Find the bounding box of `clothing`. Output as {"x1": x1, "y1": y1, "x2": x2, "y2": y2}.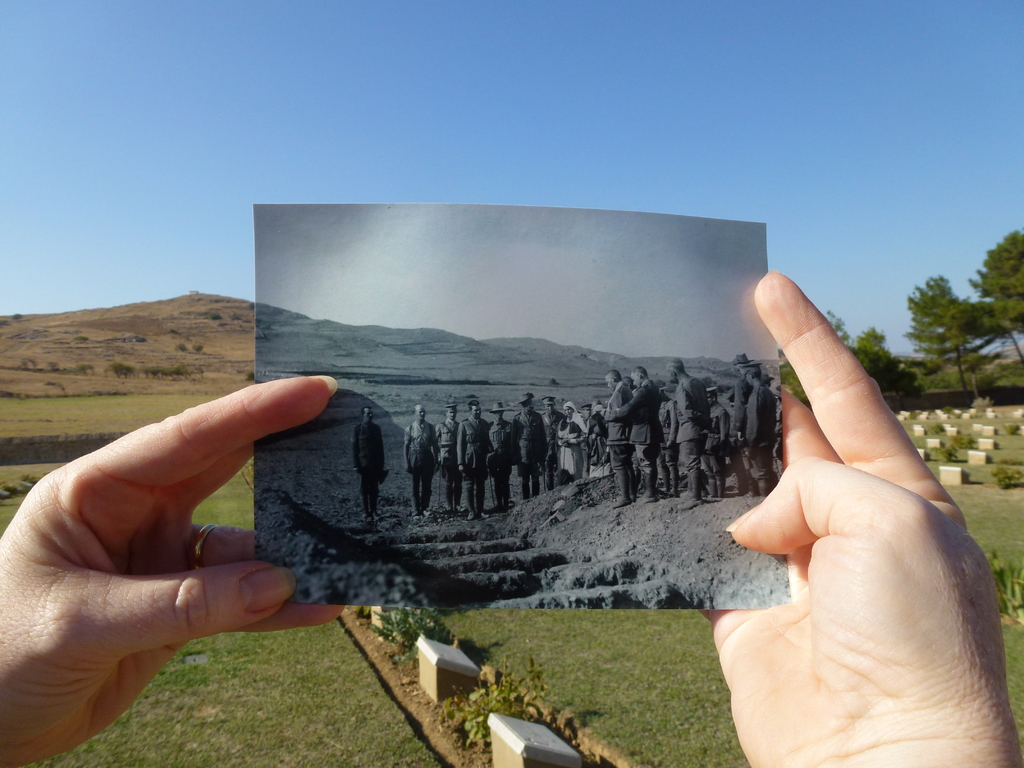
{"x1": 587, "y1": 406, "x2": 597, "y2": 465}.
